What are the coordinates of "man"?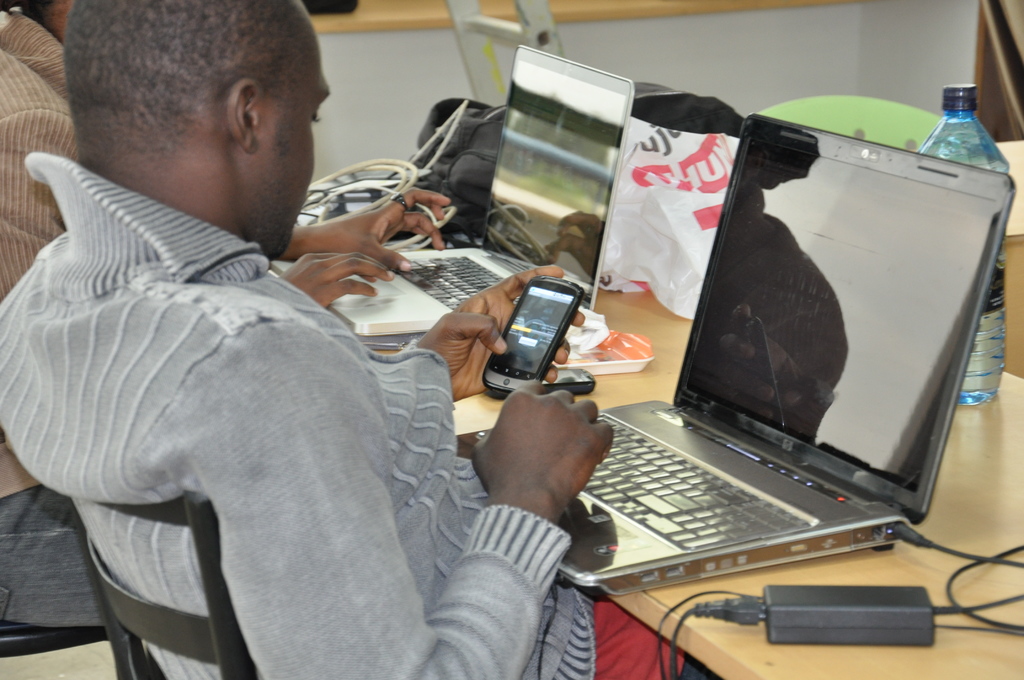
region(75, 44, 858, 640).
